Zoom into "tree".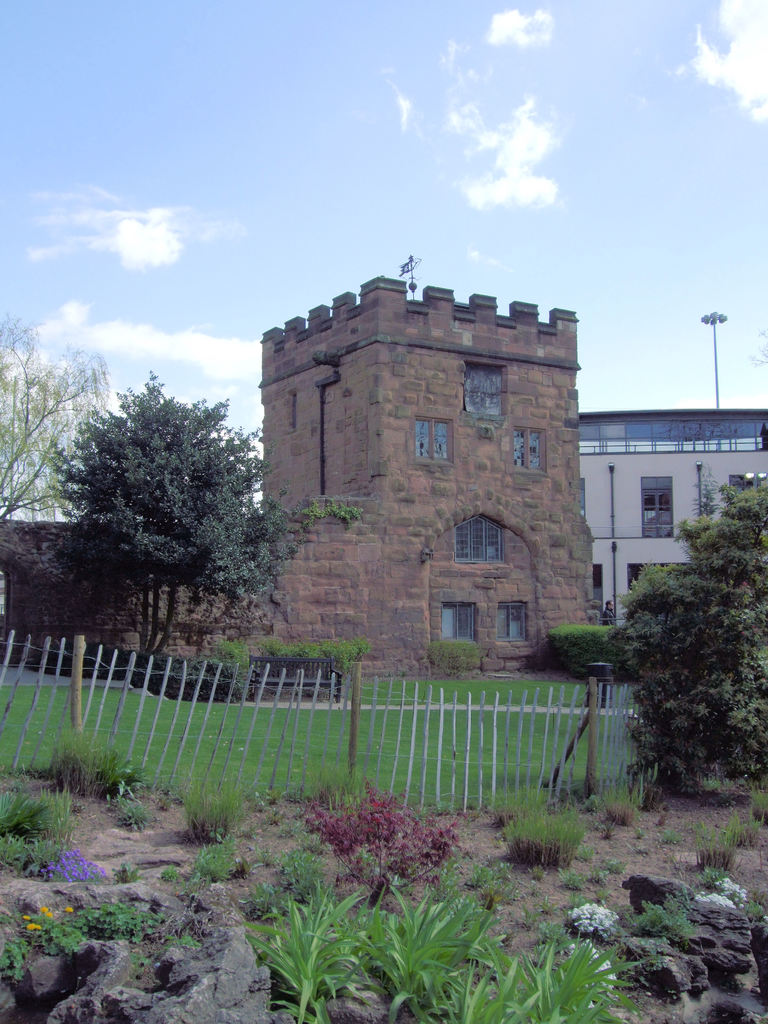
Zoom target: crop(45, 350, 290, 655).
